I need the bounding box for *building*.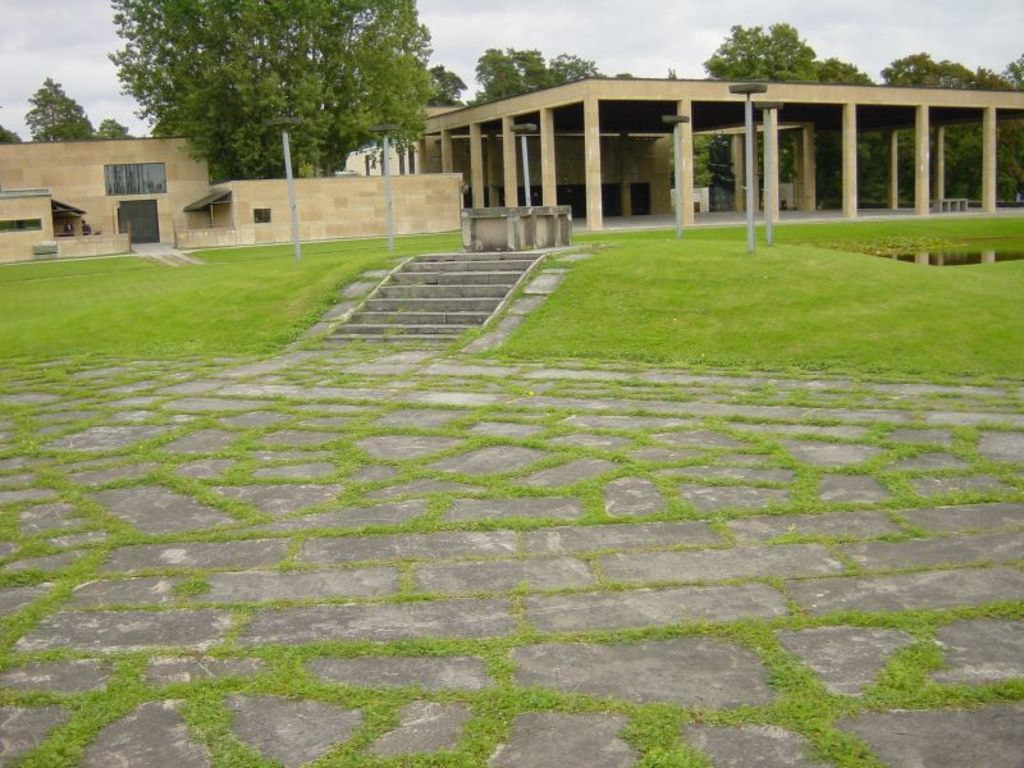
Here it is: detection(0, 192, 124, 261).
